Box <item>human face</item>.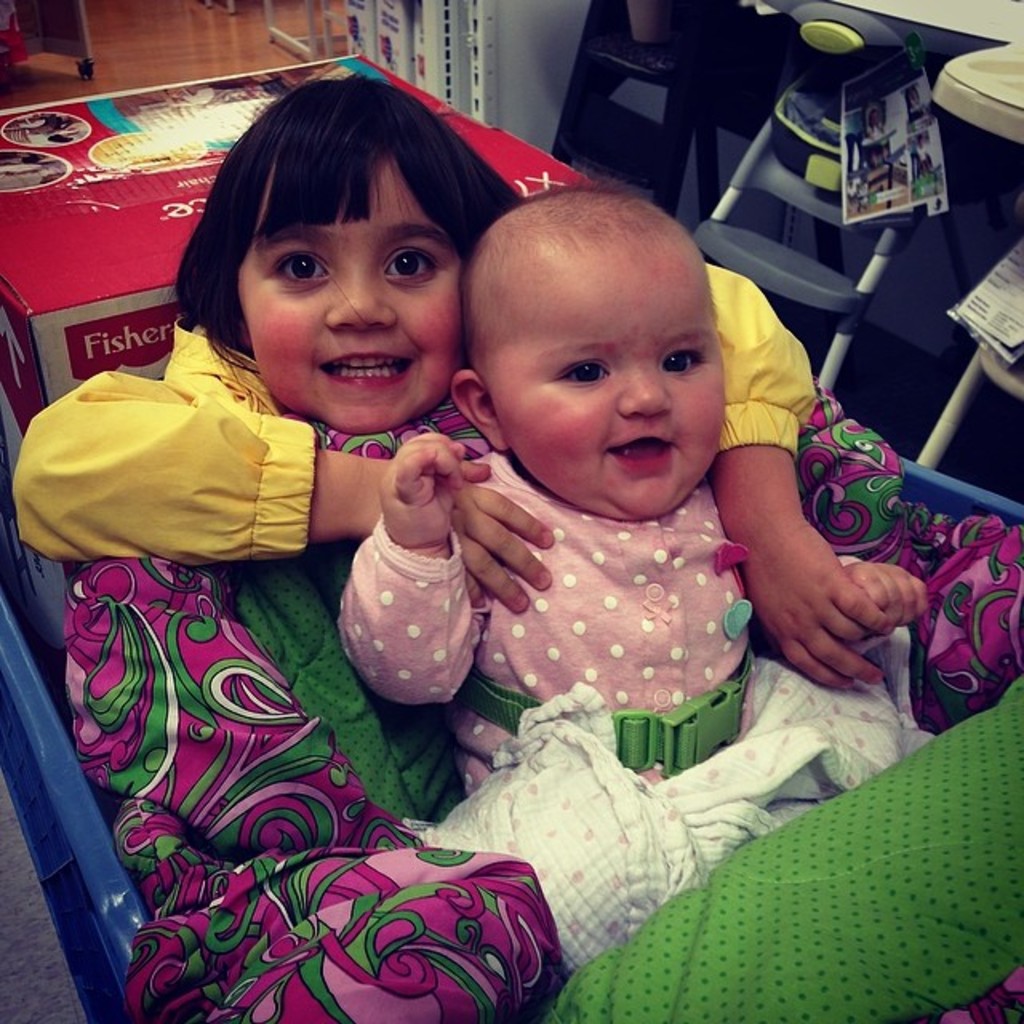
477,240,728,514.
